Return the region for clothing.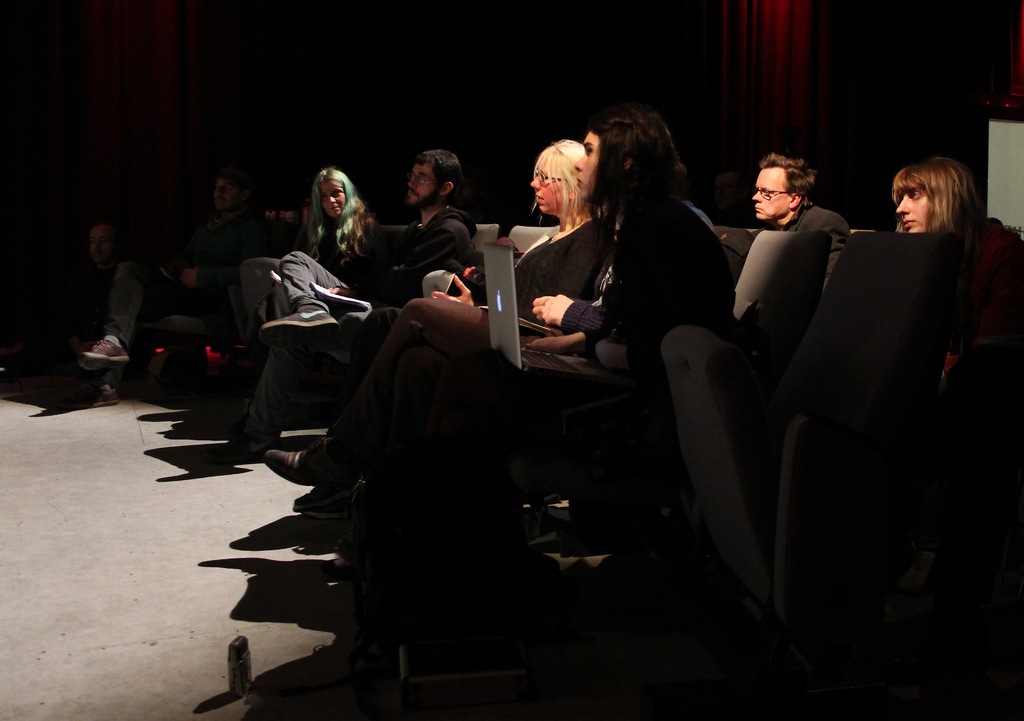
box(241, 218, 374, 336).
